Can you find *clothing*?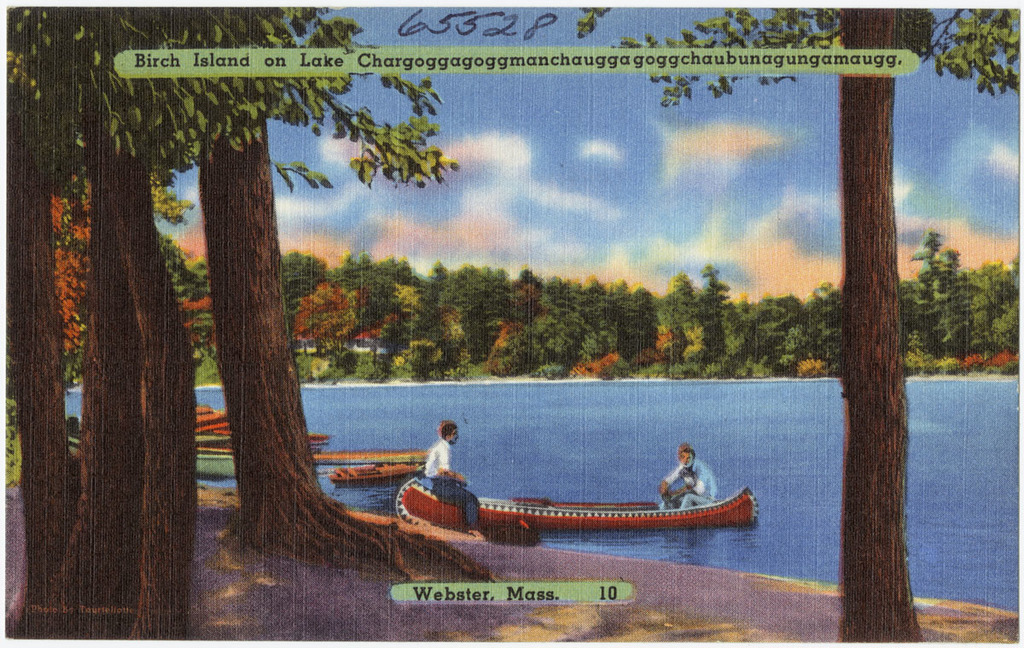
Yes, bounding box: 660,453,726,511.
